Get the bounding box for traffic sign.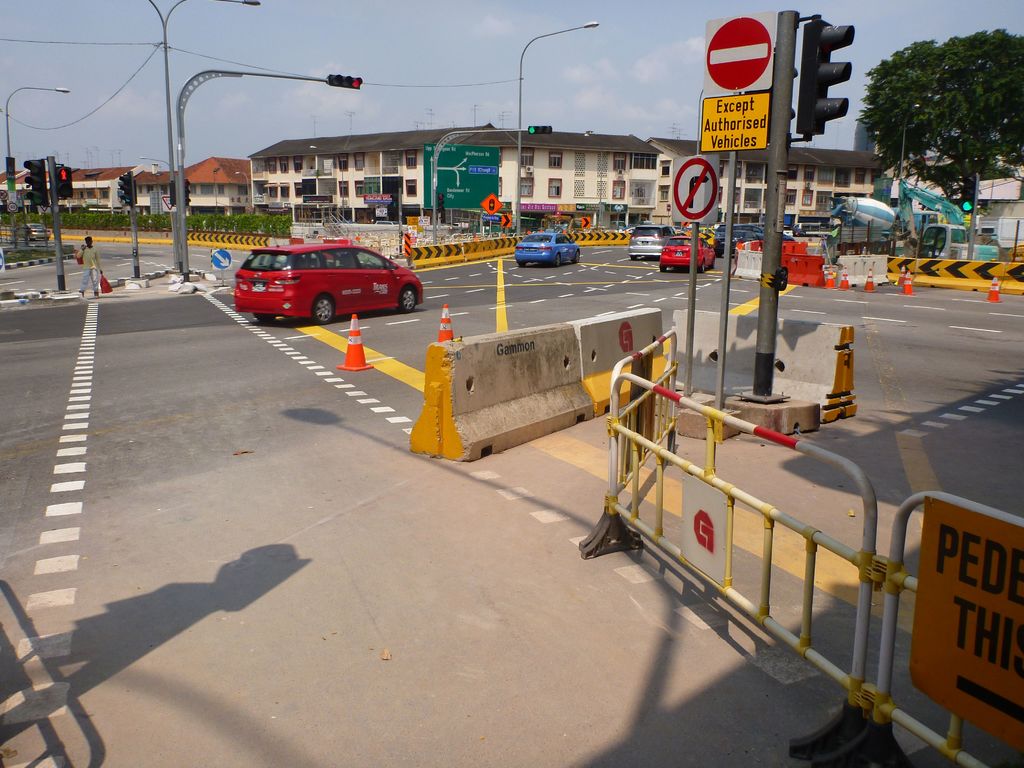
l=959, t=172, r=979, b=220.
